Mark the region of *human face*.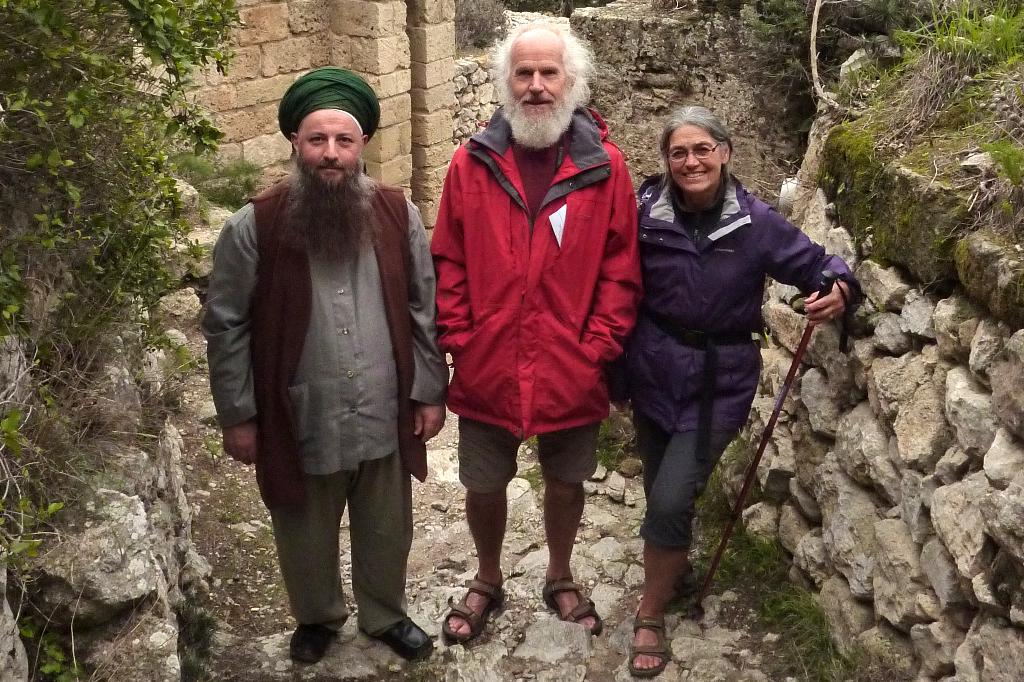
Region: box=[499, 28, 578, 158].
